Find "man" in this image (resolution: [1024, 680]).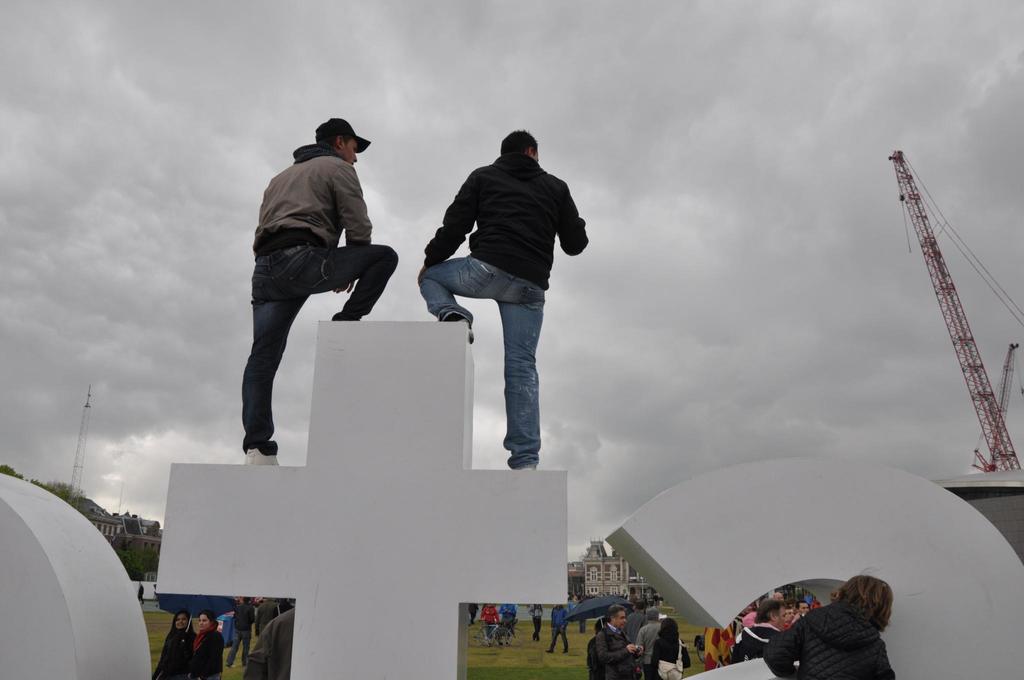
228:597:255:667.
